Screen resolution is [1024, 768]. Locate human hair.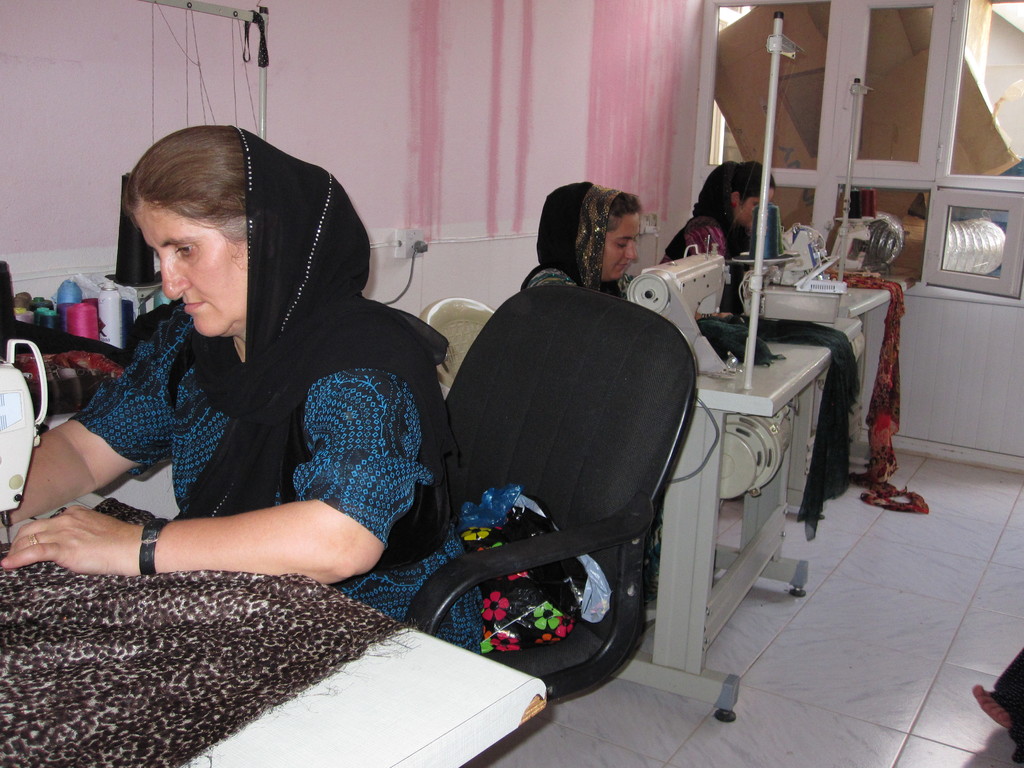
731 156 773 202.
